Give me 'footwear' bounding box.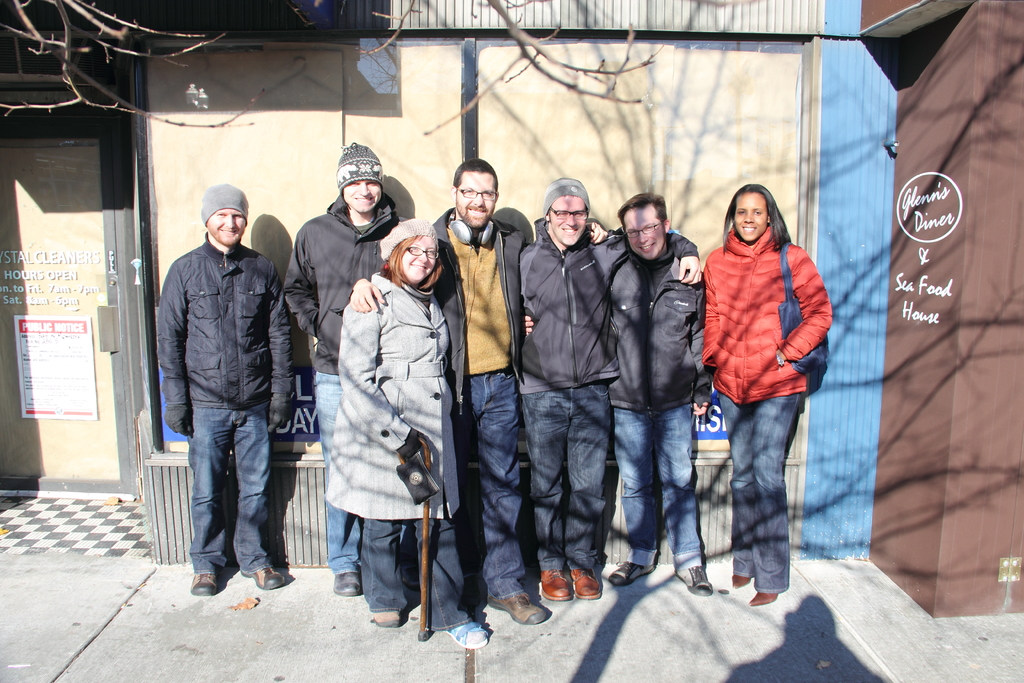
{"left": 730, "top": 575, "right": 749, "bottom": 593}.
